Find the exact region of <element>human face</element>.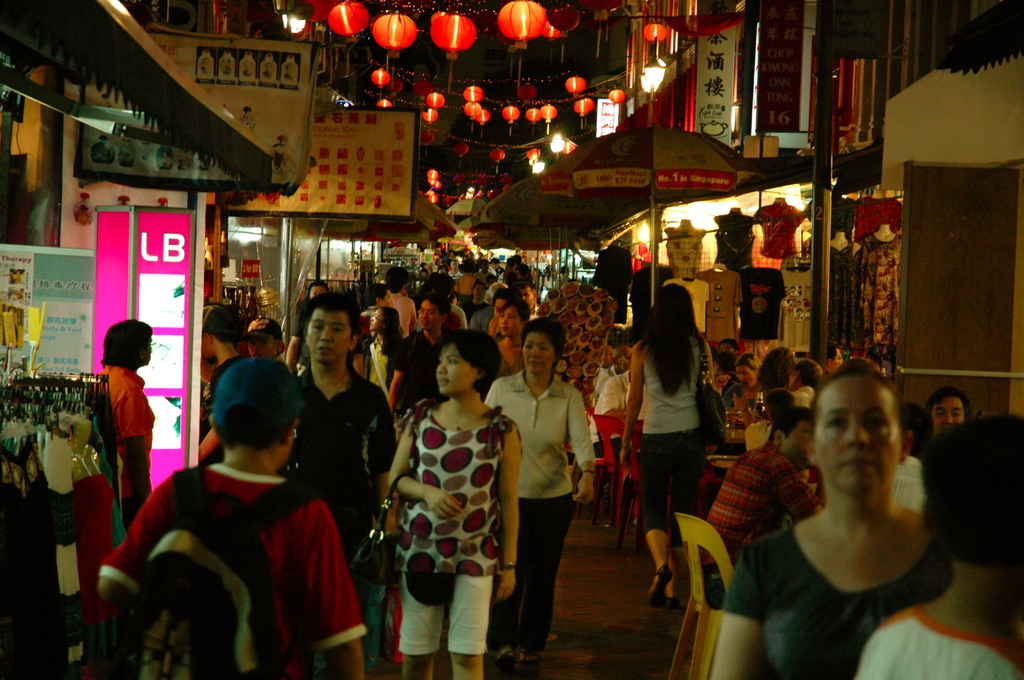
Exact region: l=147, t=334, r=156, b=364.
